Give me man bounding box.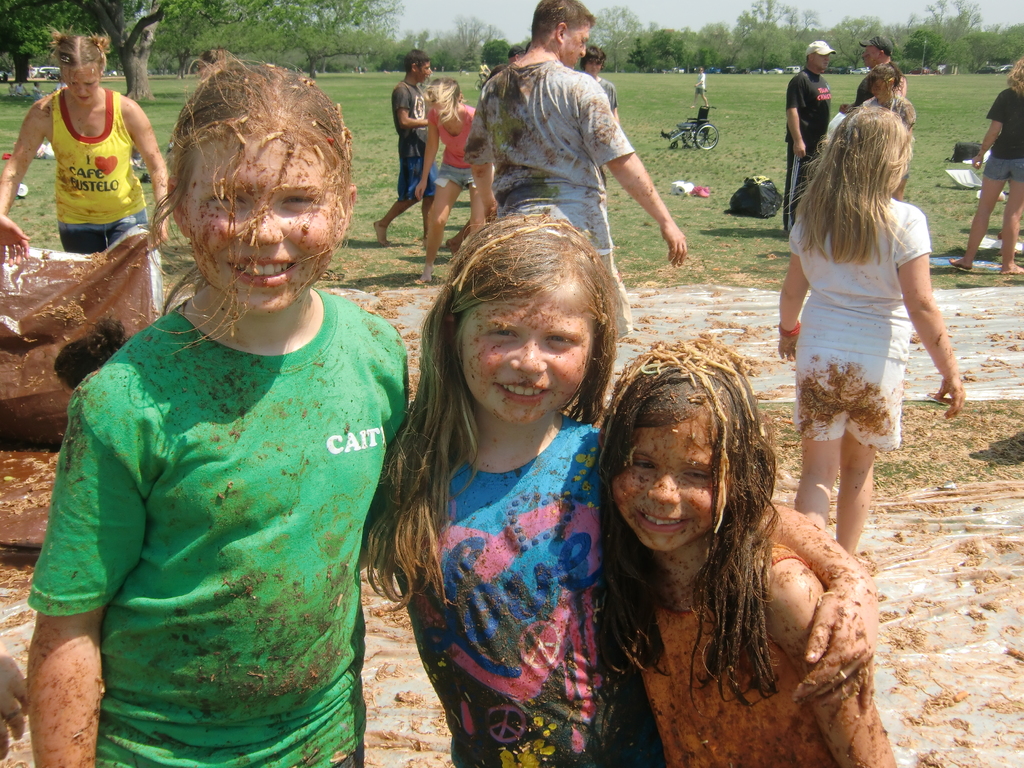
(445,23,687,260).
